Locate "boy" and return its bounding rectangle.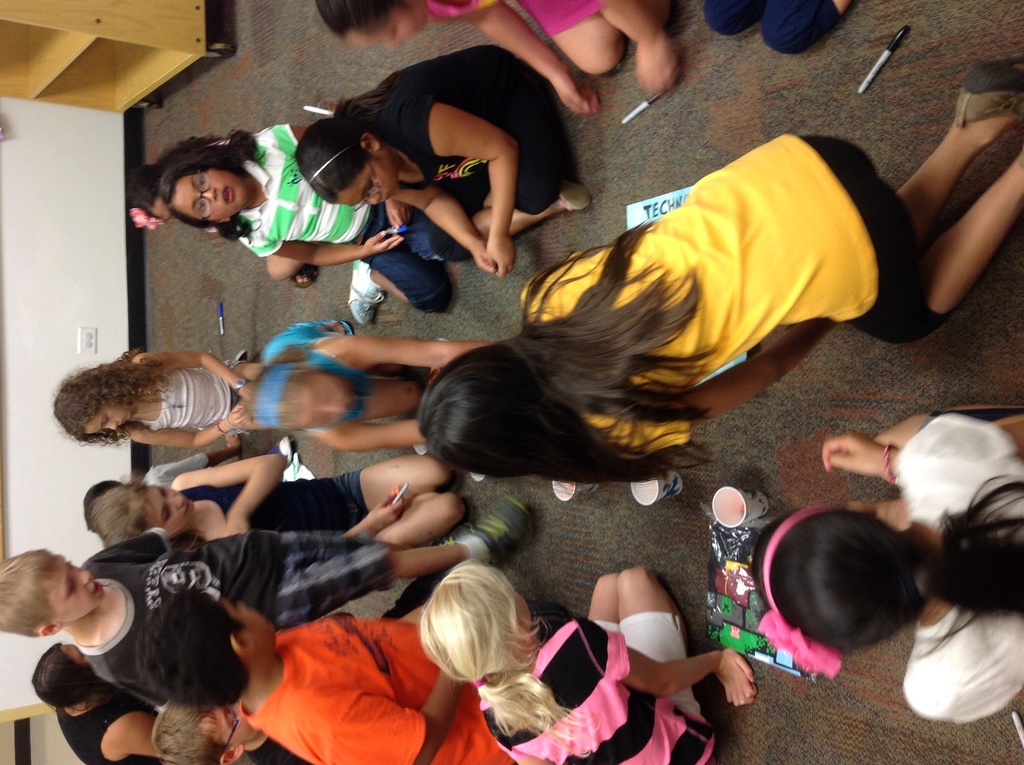
0, 497, 501, 702.
